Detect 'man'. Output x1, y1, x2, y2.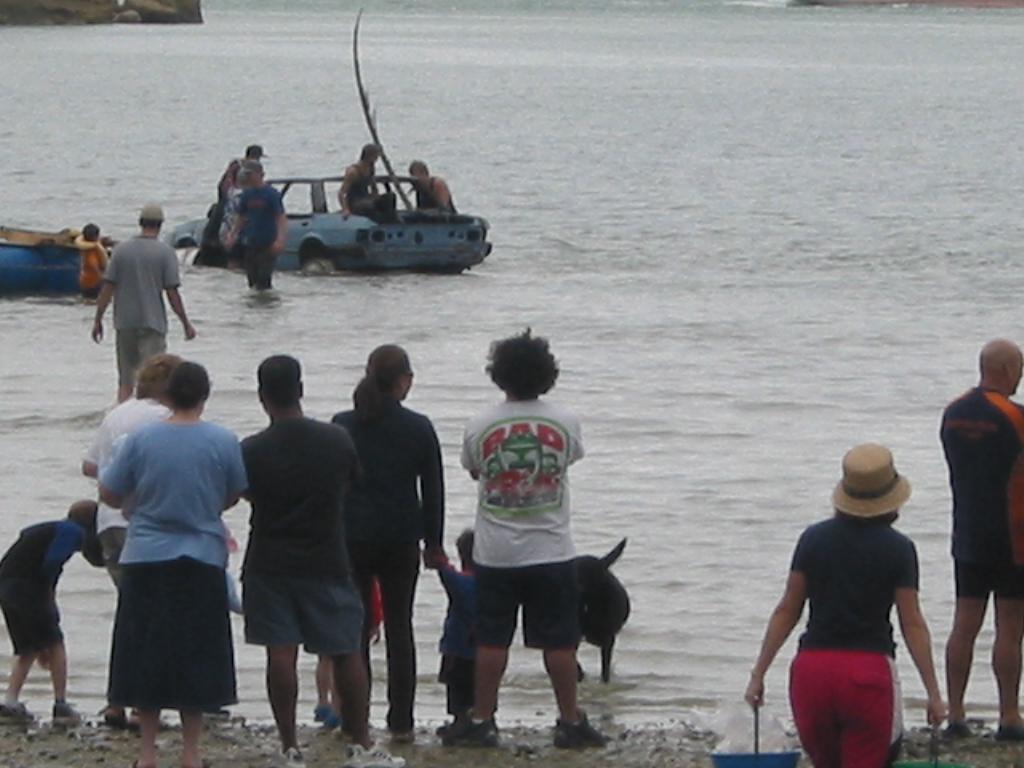
331, 146, 402, 225.
